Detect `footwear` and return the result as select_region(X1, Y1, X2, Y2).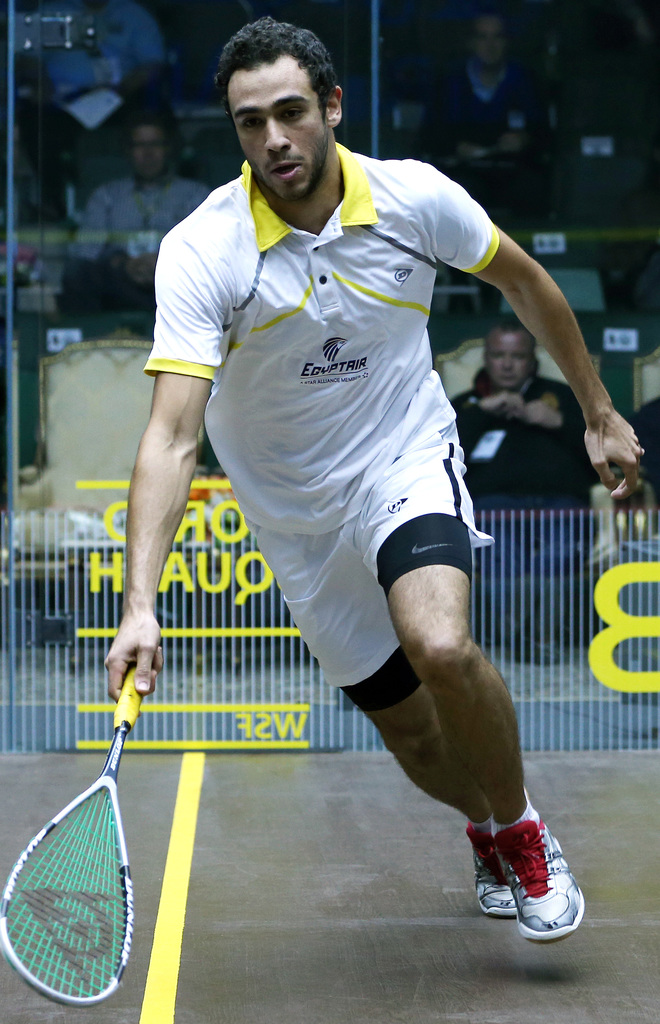
select_region(463, 829, 517, 924).
